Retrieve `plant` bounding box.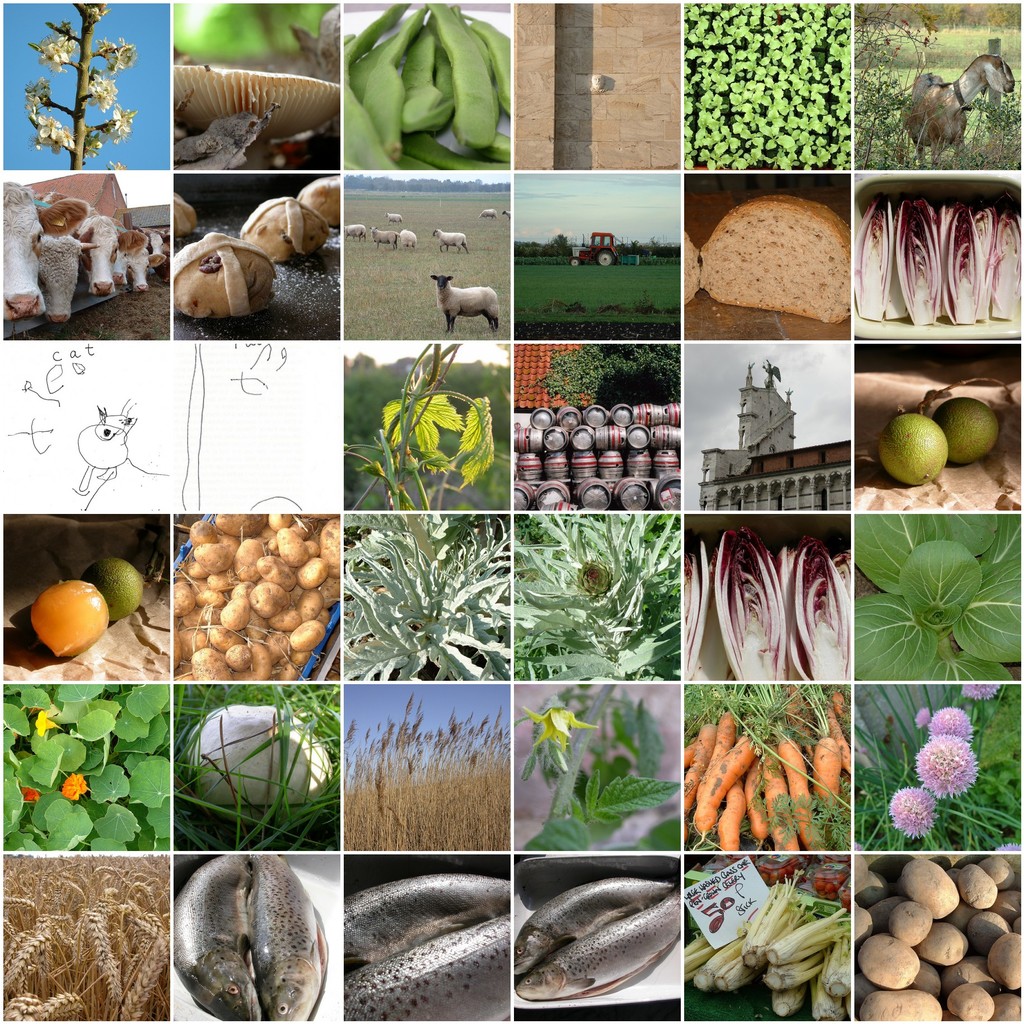
Bounding box: <region>497, 515, 689, 692</region>.
